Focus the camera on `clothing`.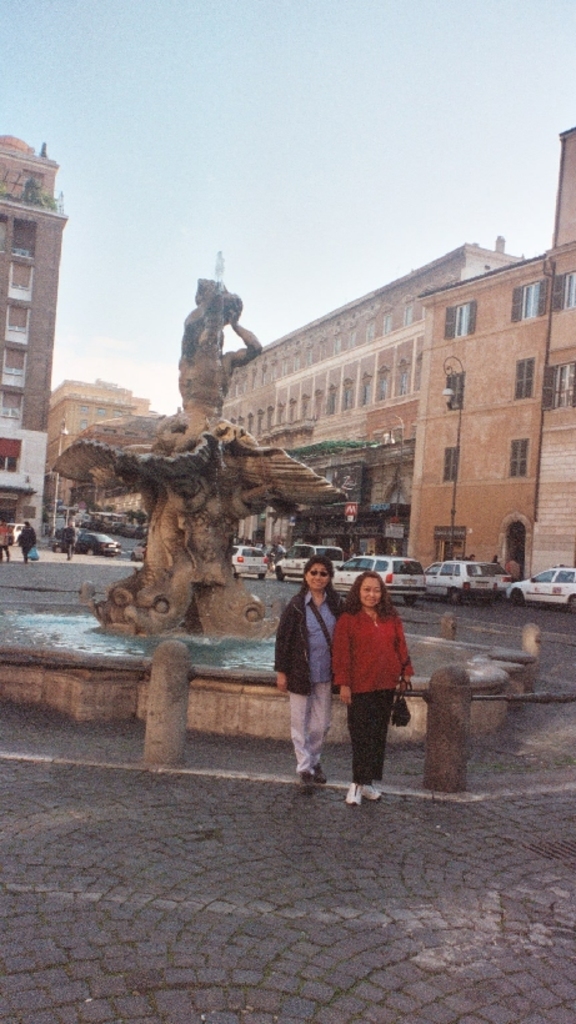
Focus region: bbox=(19, 523, 36, 562).
